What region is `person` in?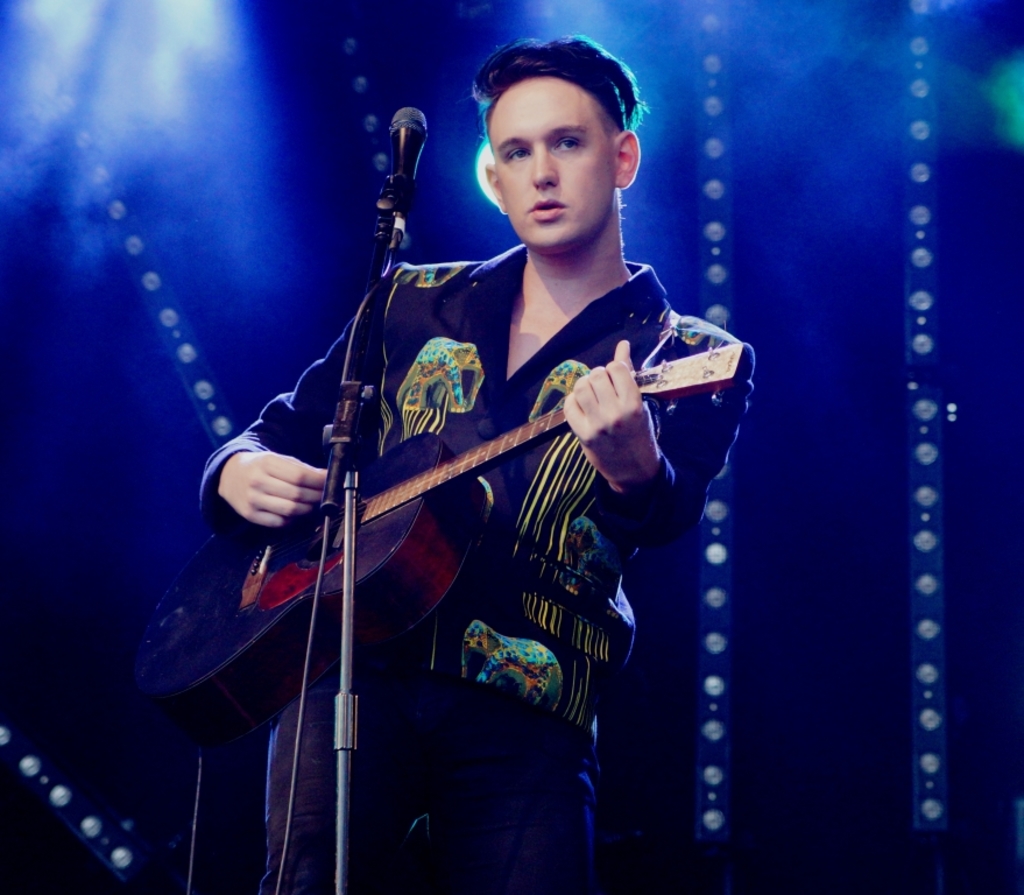
box(184, 47, 744, 859).
